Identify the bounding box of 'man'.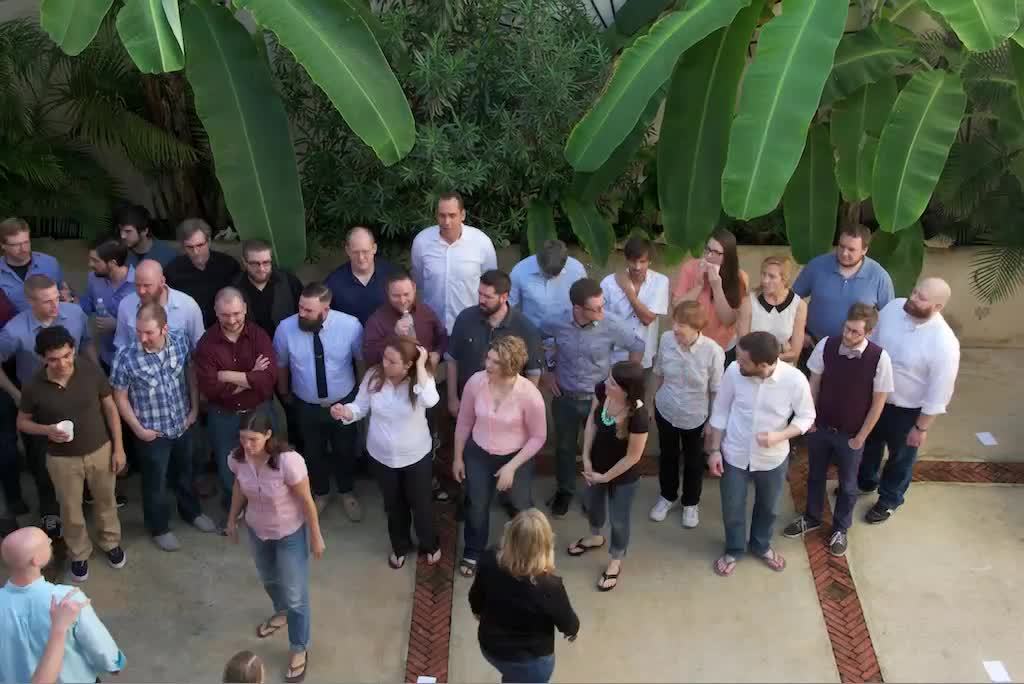
(x1=412, y1=191, x2=496, y2=344).
